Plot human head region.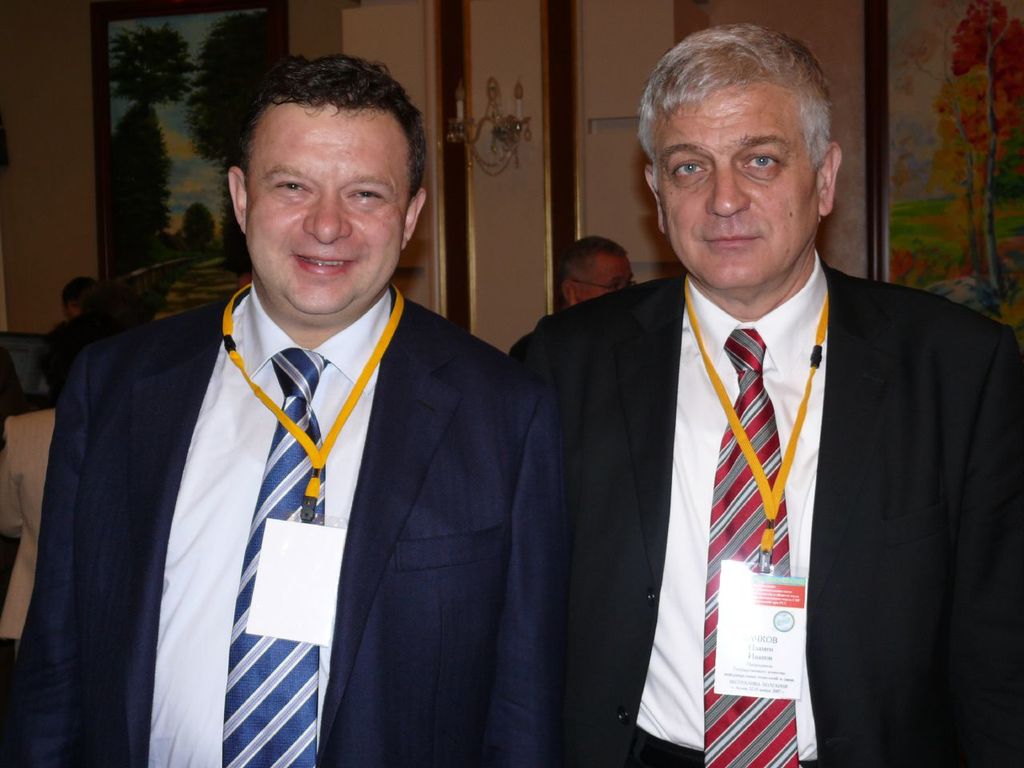
Plotted at (214,56,432,305).
